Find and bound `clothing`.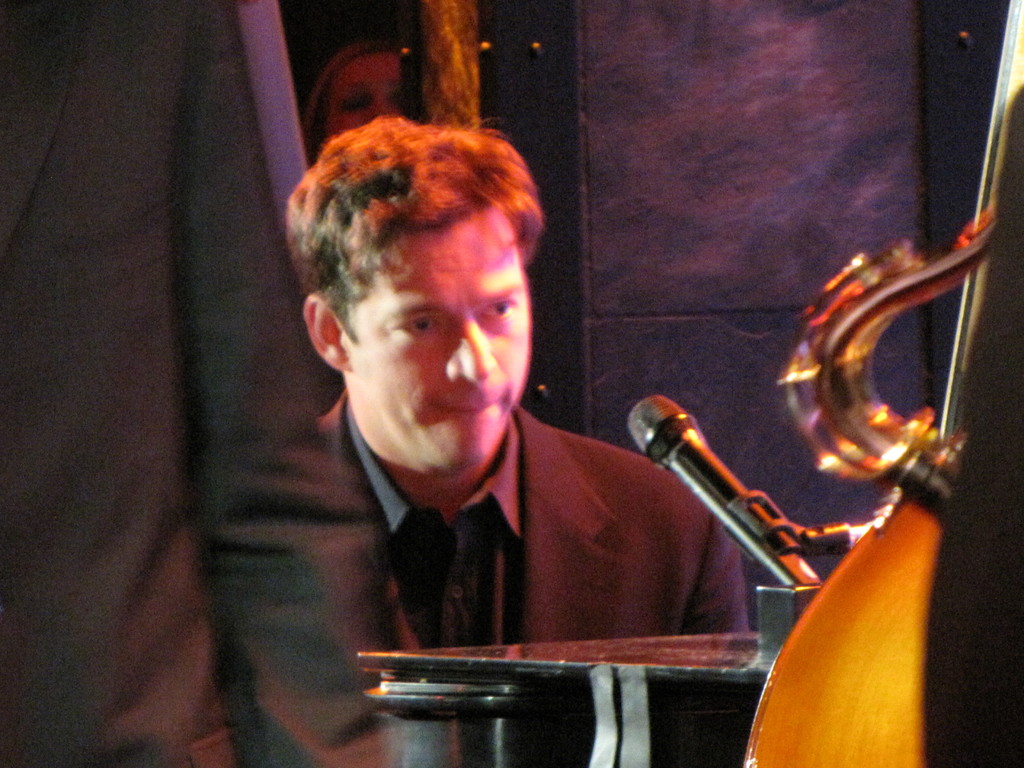
Bound: 319/385/759/639.
